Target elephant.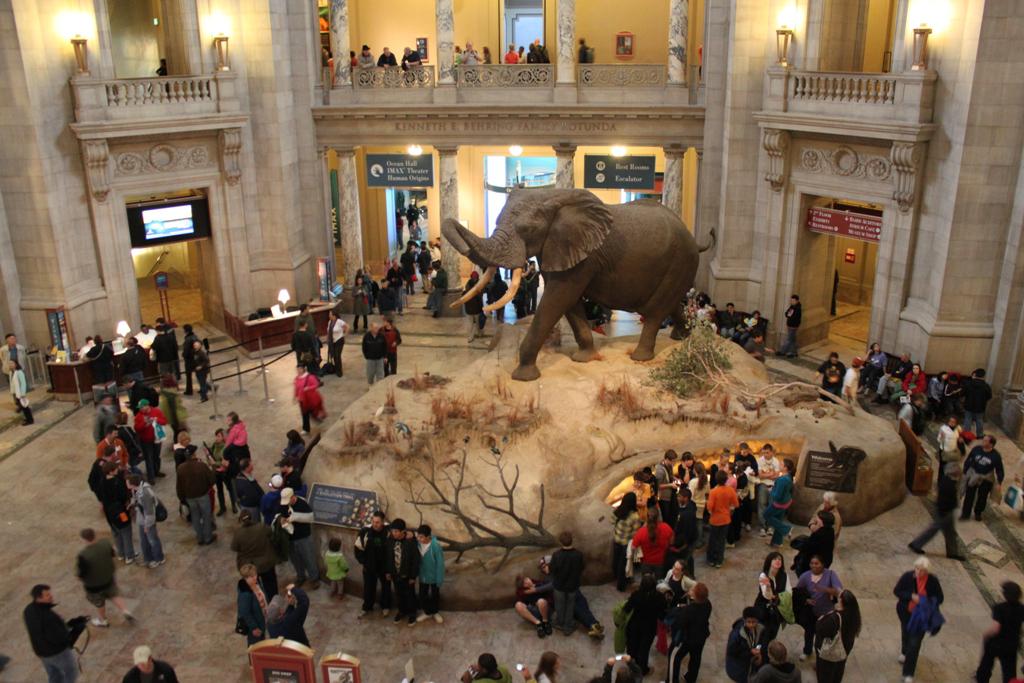
Target region: 452,180,709,375.
